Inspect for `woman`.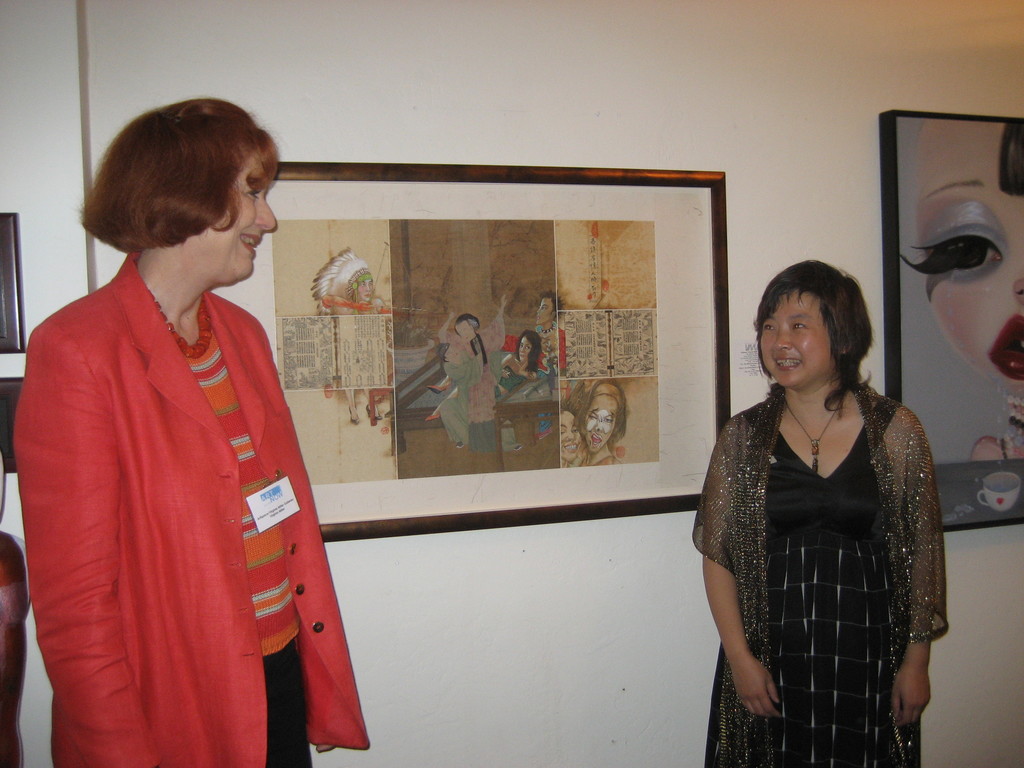
Inspection: (692,230,960,767).
